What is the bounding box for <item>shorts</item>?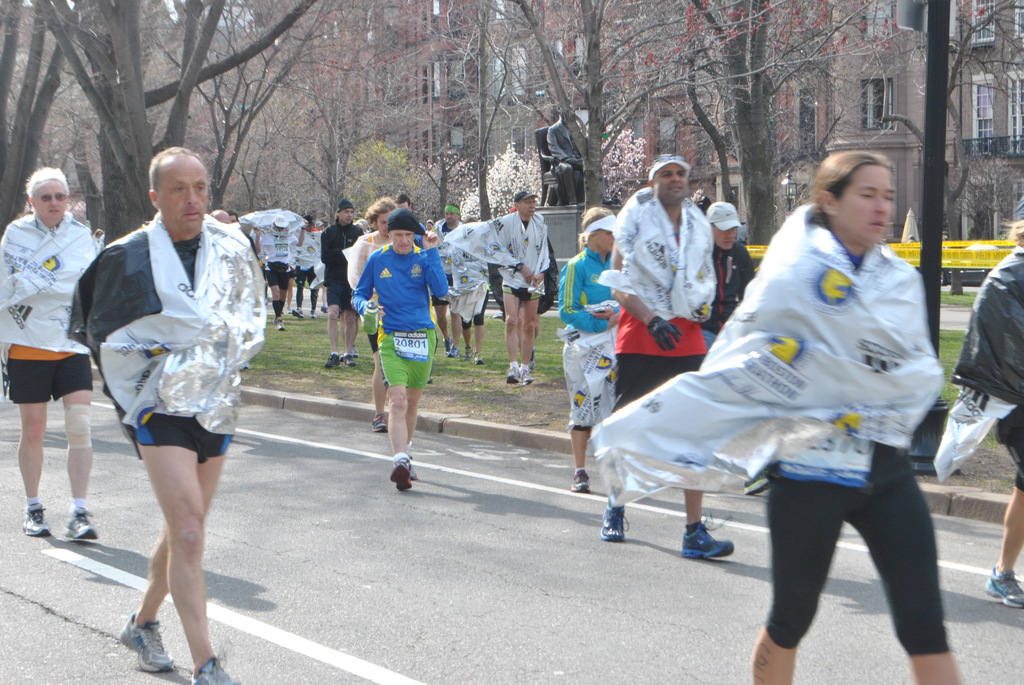
box(1005, 427, 1023, 487).
